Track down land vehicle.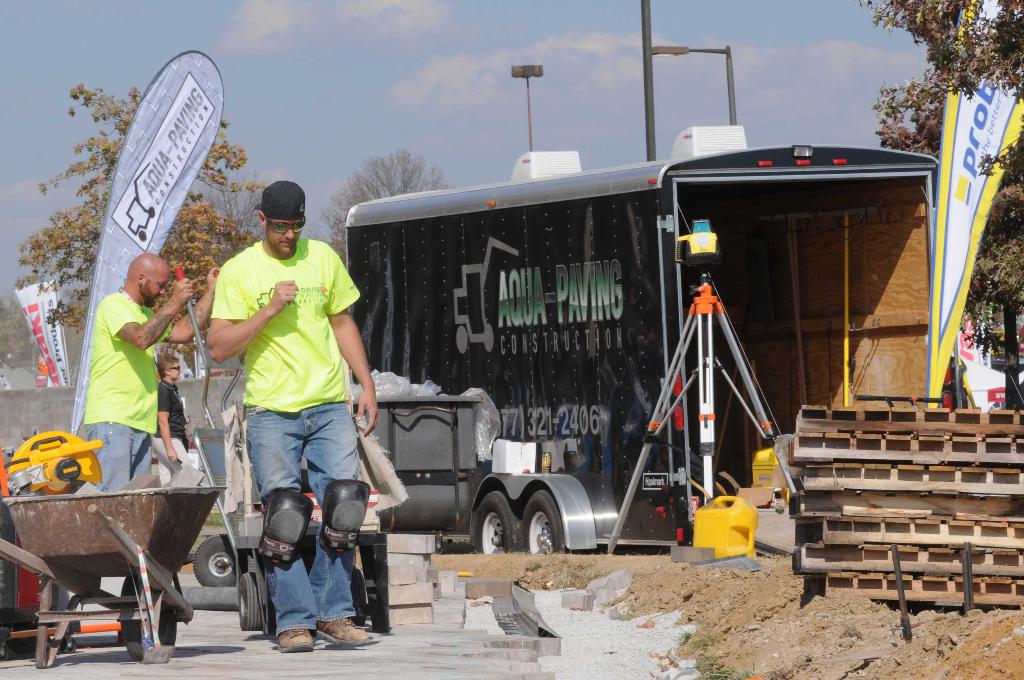
Tracked to <box>175,257,410,627</box>.
